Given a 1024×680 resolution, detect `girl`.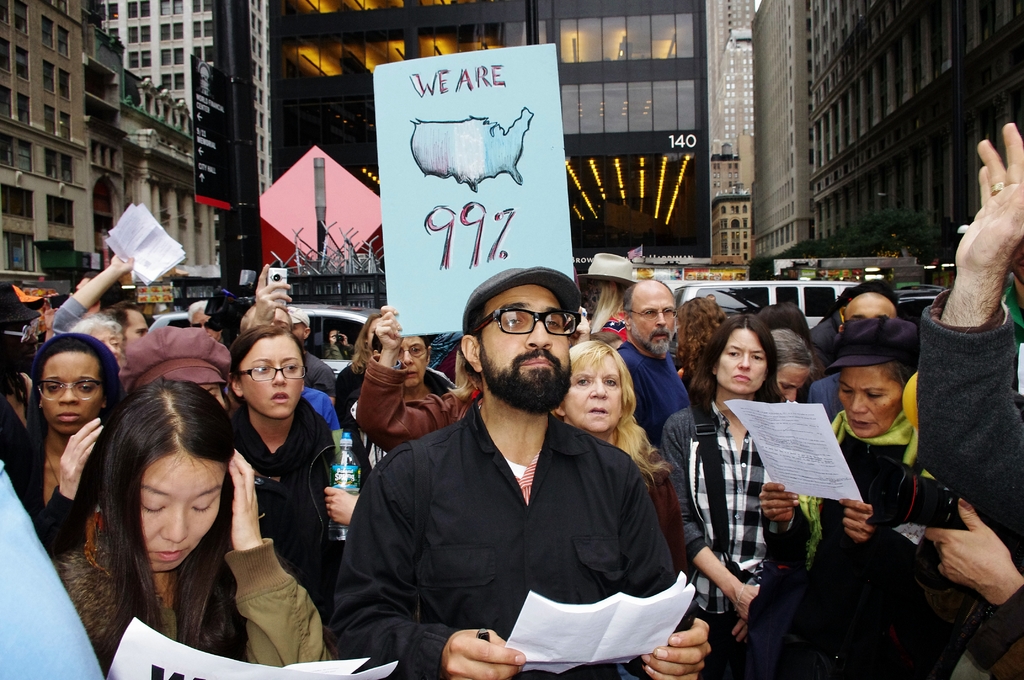
BBox(6, 332, 131, 565).
